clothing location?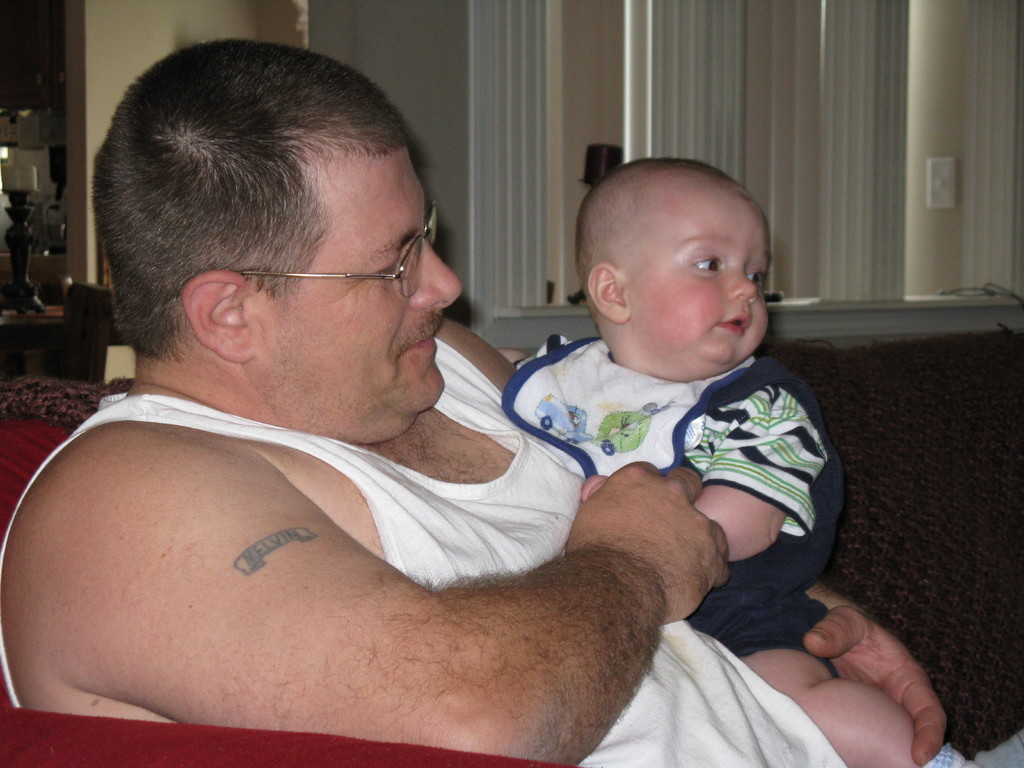
[x1=468, y1=289, x2=869, y2=622]
